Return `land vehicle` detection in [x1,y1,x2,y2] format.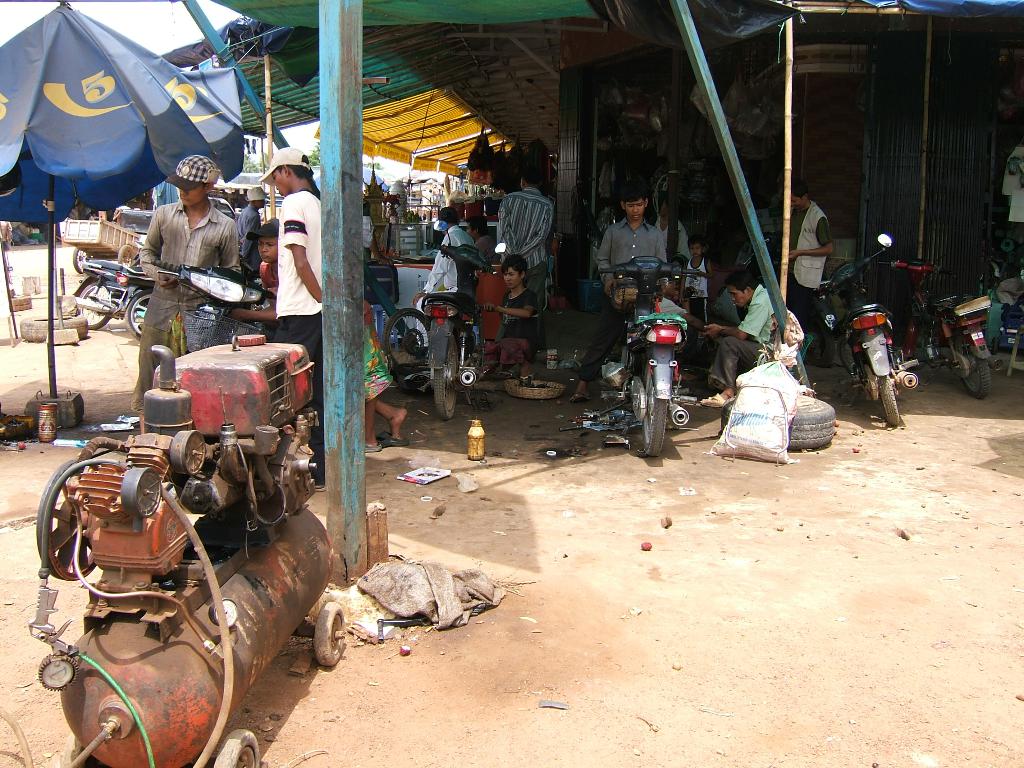
[11,323,332,767].
